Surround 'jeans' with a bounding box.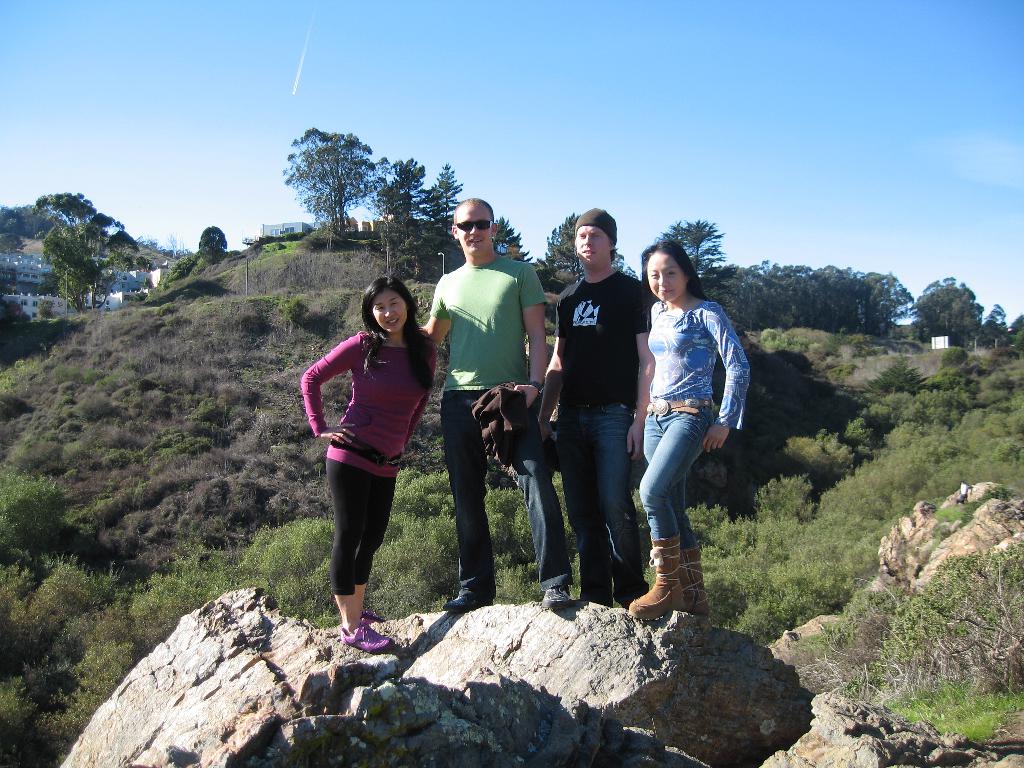
{"x1": 560, "y1": 403, "x2": 648, "y2": 576}.
